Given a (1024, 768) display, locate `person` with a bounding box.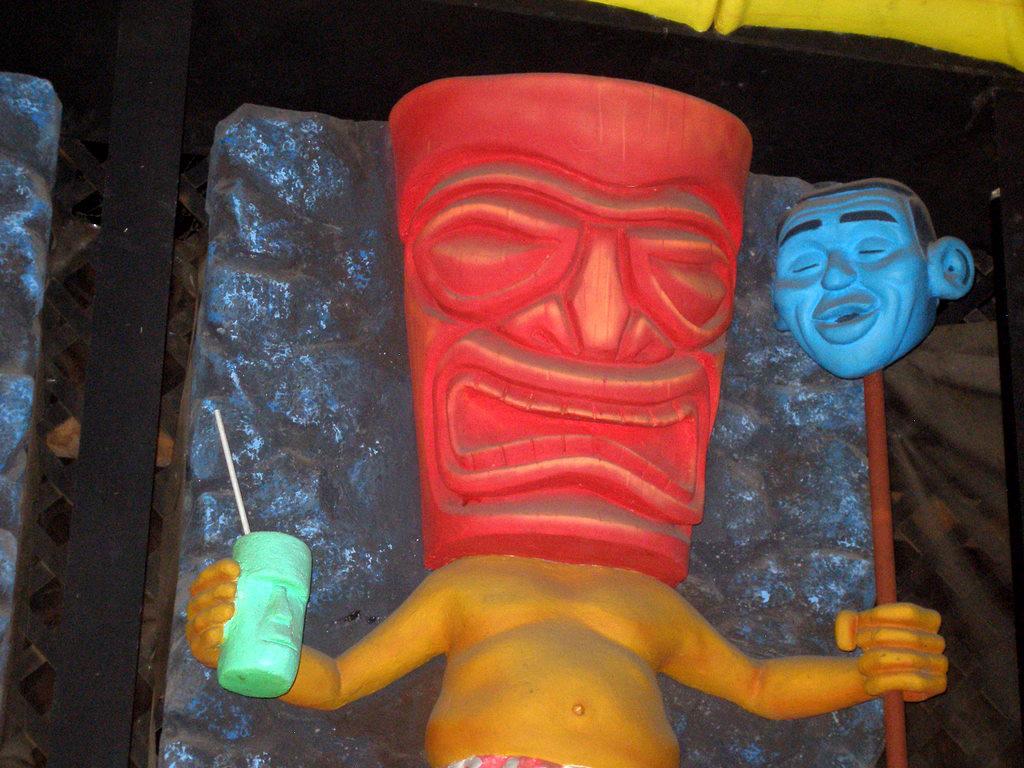
Located: rect(766, 177, 977, 385).
